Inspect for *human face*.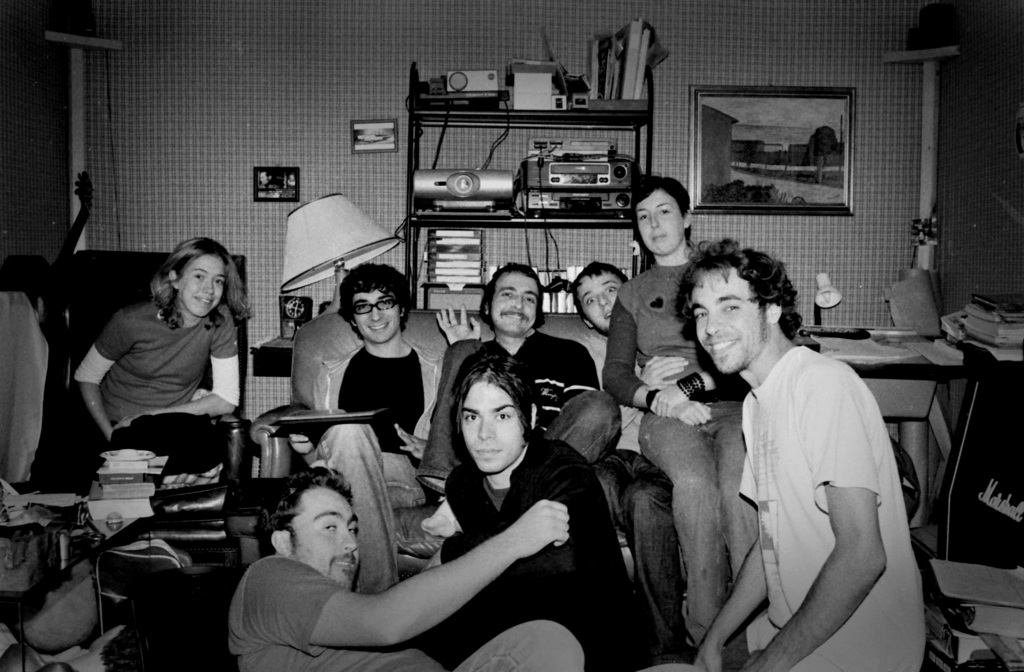
Inspection: region(689, 269, 769, 374).
